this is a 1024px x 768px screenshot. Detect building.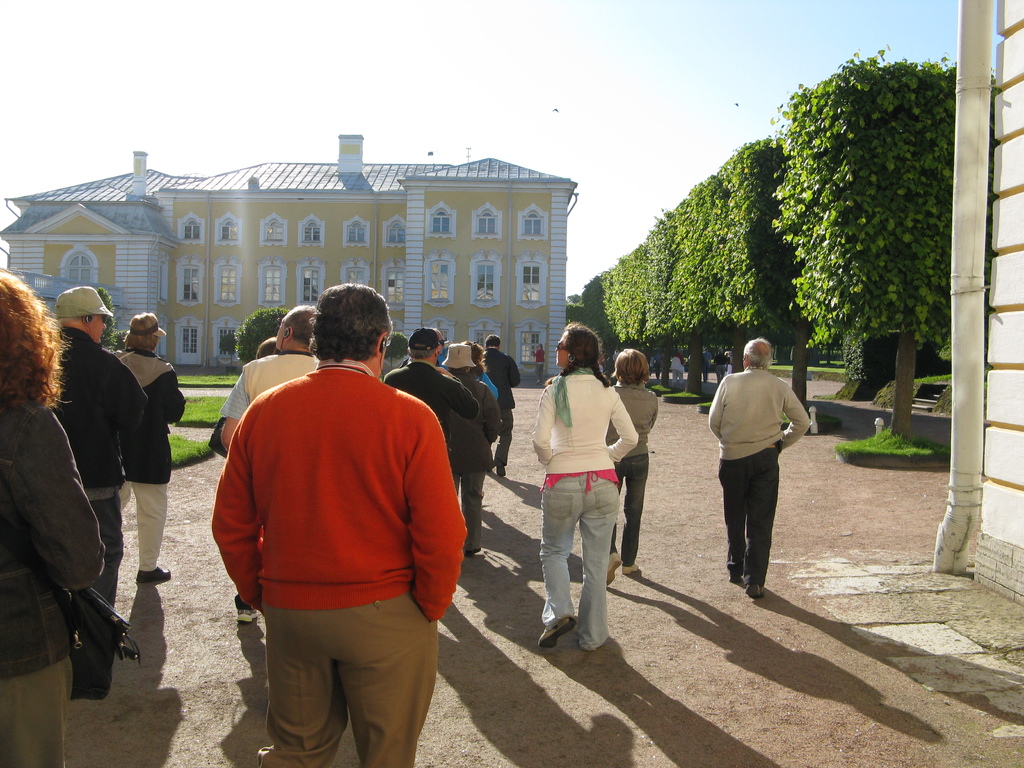
(973, 0, 1023, 605).
